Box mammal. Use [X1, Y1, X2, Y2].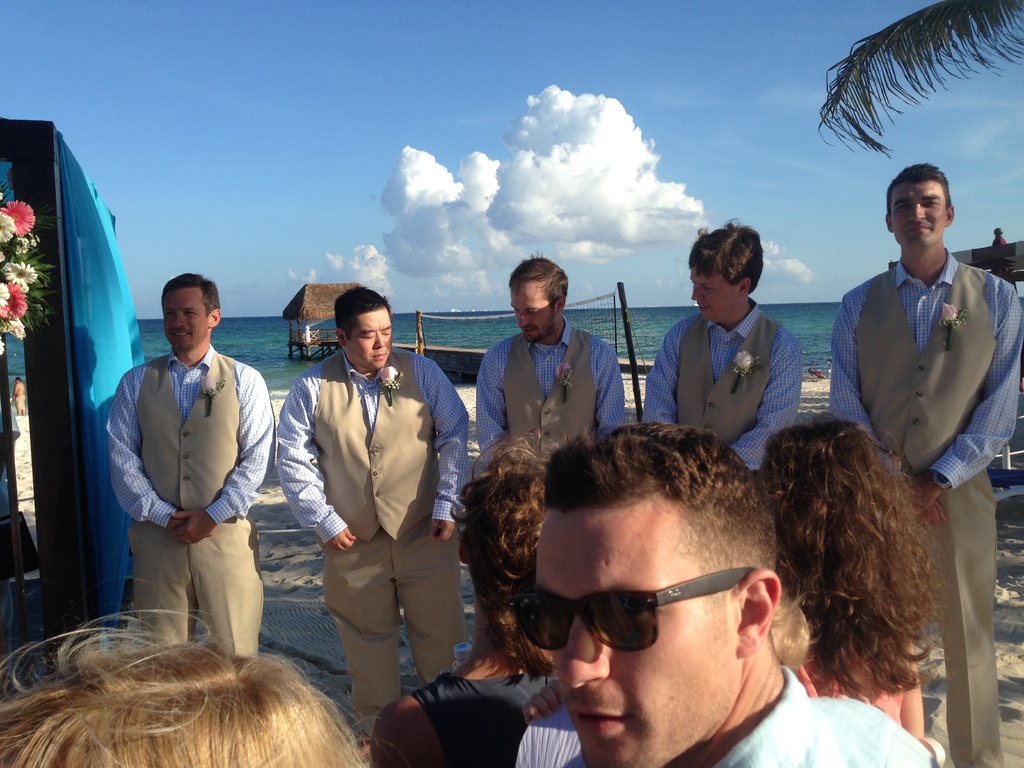
[829, 162, 1023, 767].
